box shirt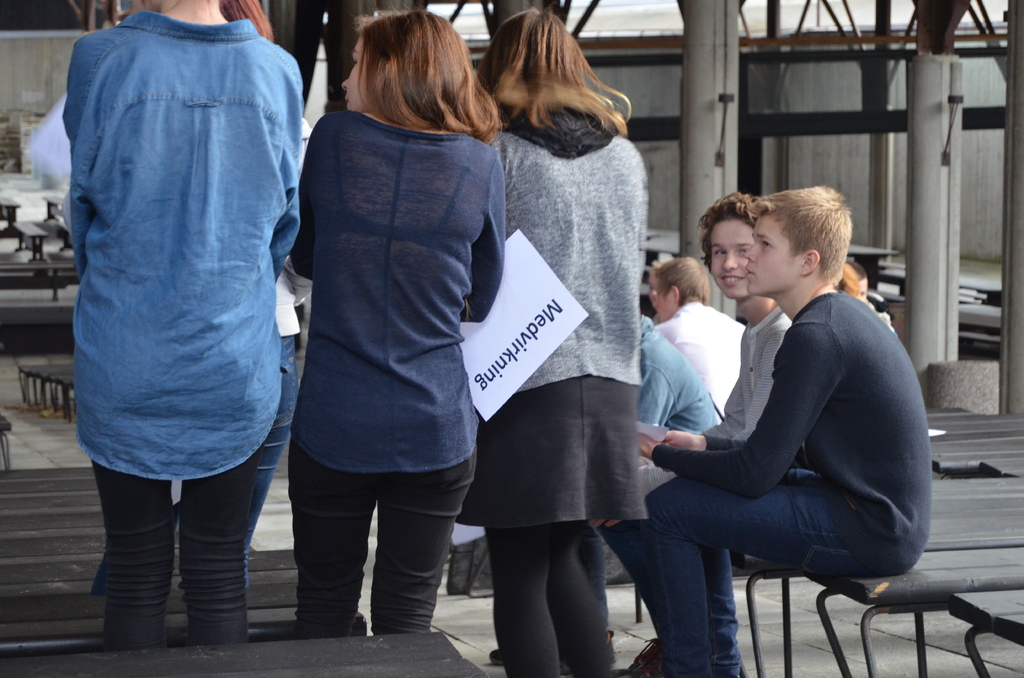
rect(43, 0, 291, 493)
